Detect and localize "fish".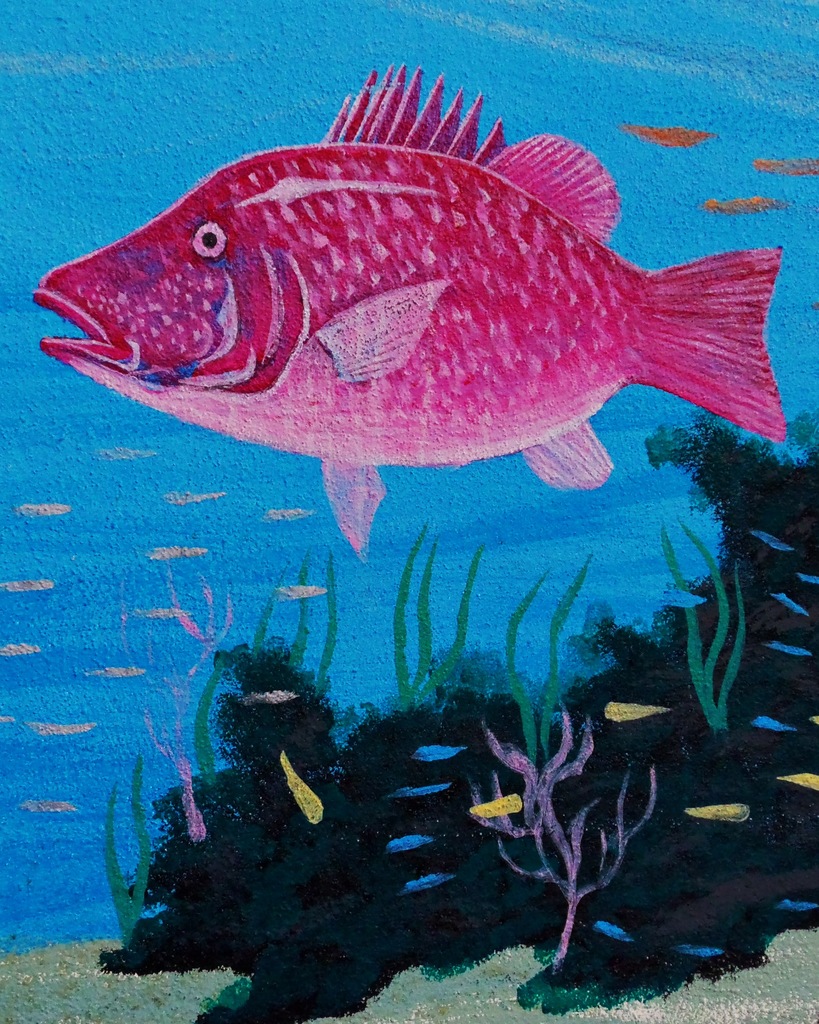
Localized at detection(772, 597, 809, 616).
